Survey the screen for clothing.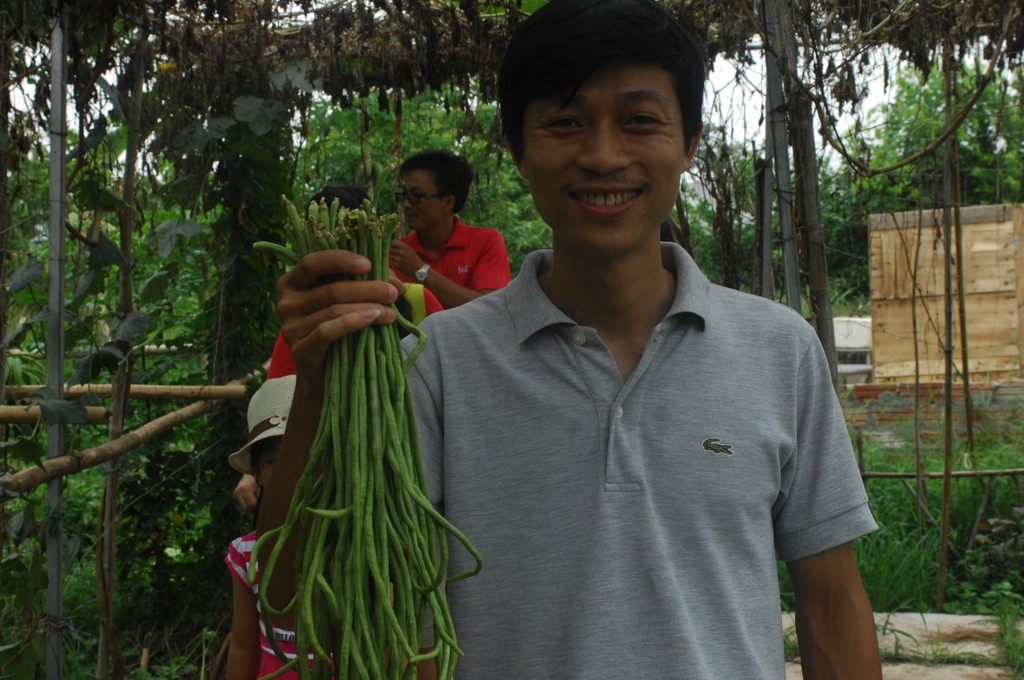
Survey found: rect(264, 284, 446, 382).
